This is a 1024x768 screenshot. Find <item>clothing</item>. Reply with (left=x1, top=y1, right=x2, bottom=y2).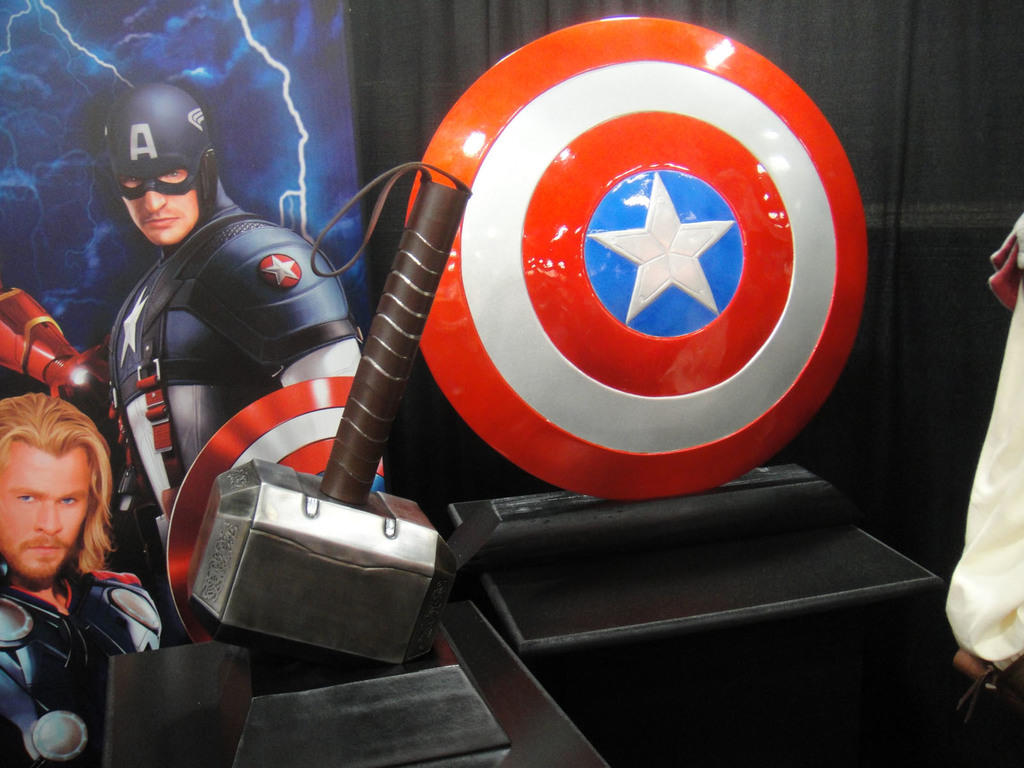
(left=944, top=252, right=1023, bottom=680).
